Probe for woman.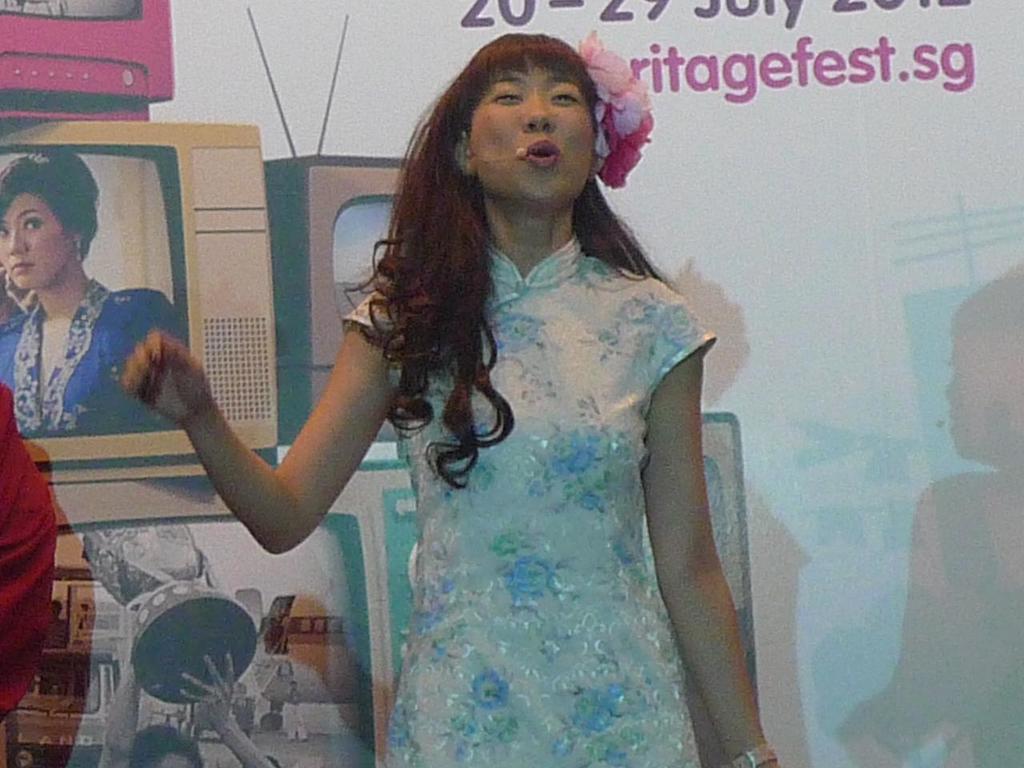
Probe result: region(249, 47, 776, 767).
